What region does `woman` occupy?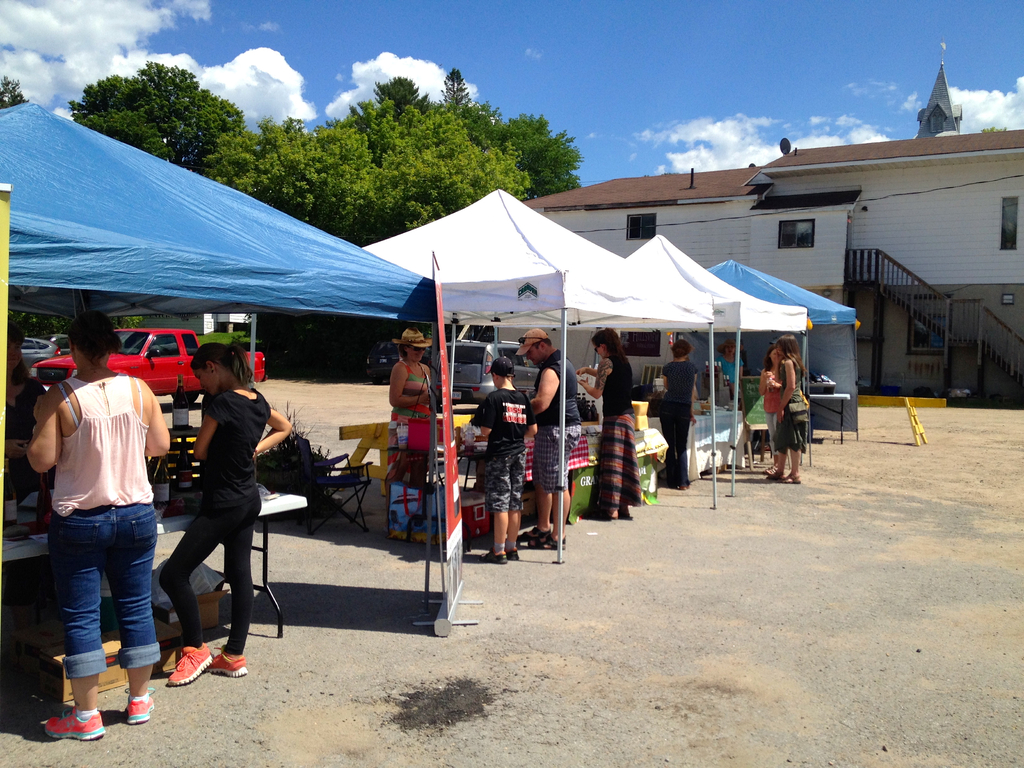
bbox(756, 346, 779, 466).
